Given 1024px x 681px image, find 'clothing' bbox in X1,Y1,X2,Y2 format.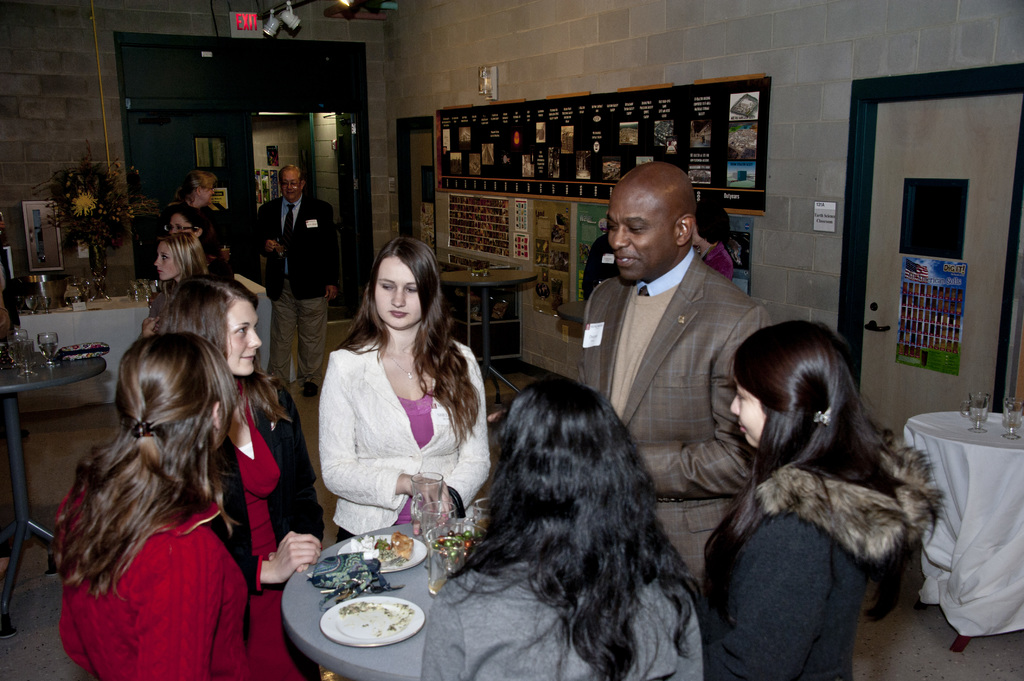
187,366,293,617.
